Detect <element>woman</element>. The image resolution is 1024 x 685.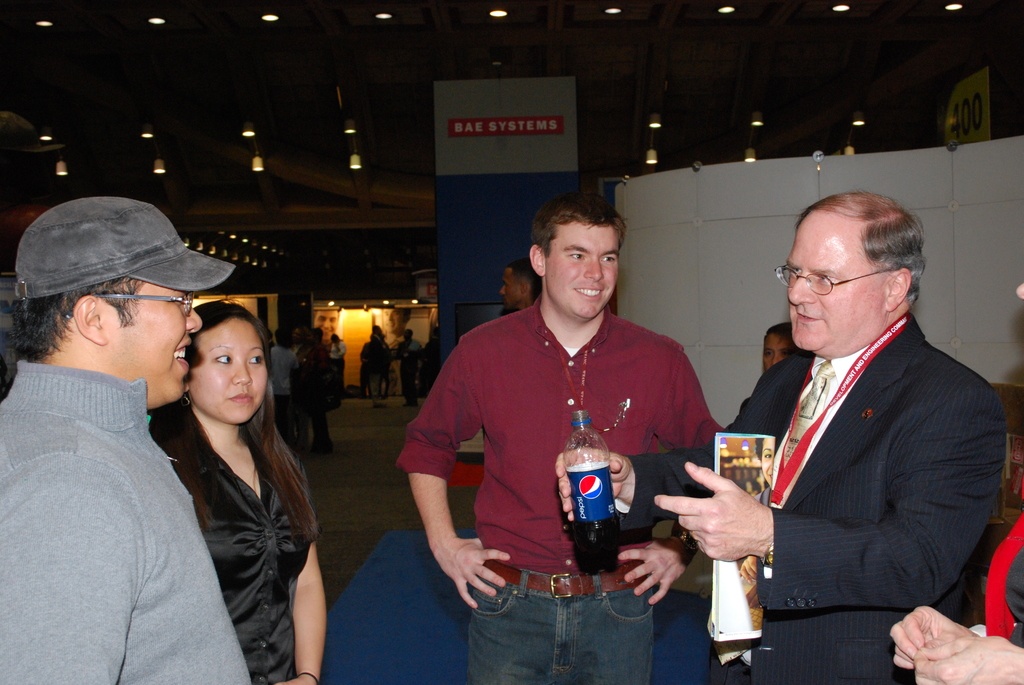
[left=150, top=291, right=328, bottom=684].
